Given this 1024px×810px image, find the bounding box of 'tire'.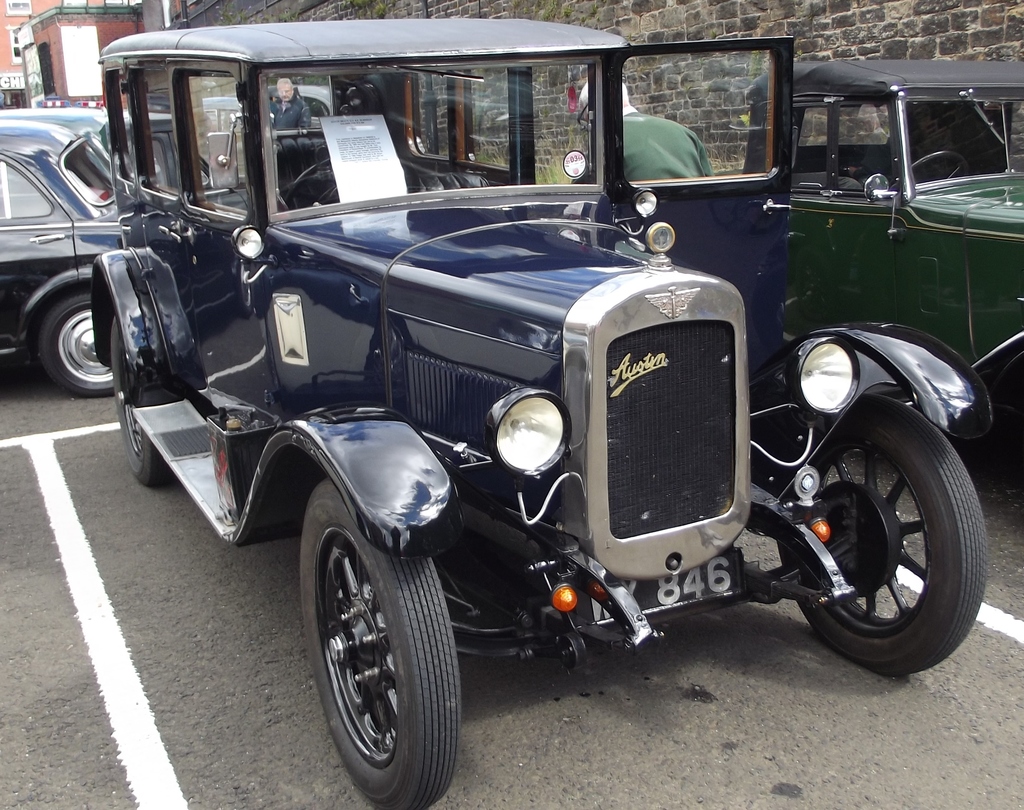
Rect(111, 311, 172, 483).
